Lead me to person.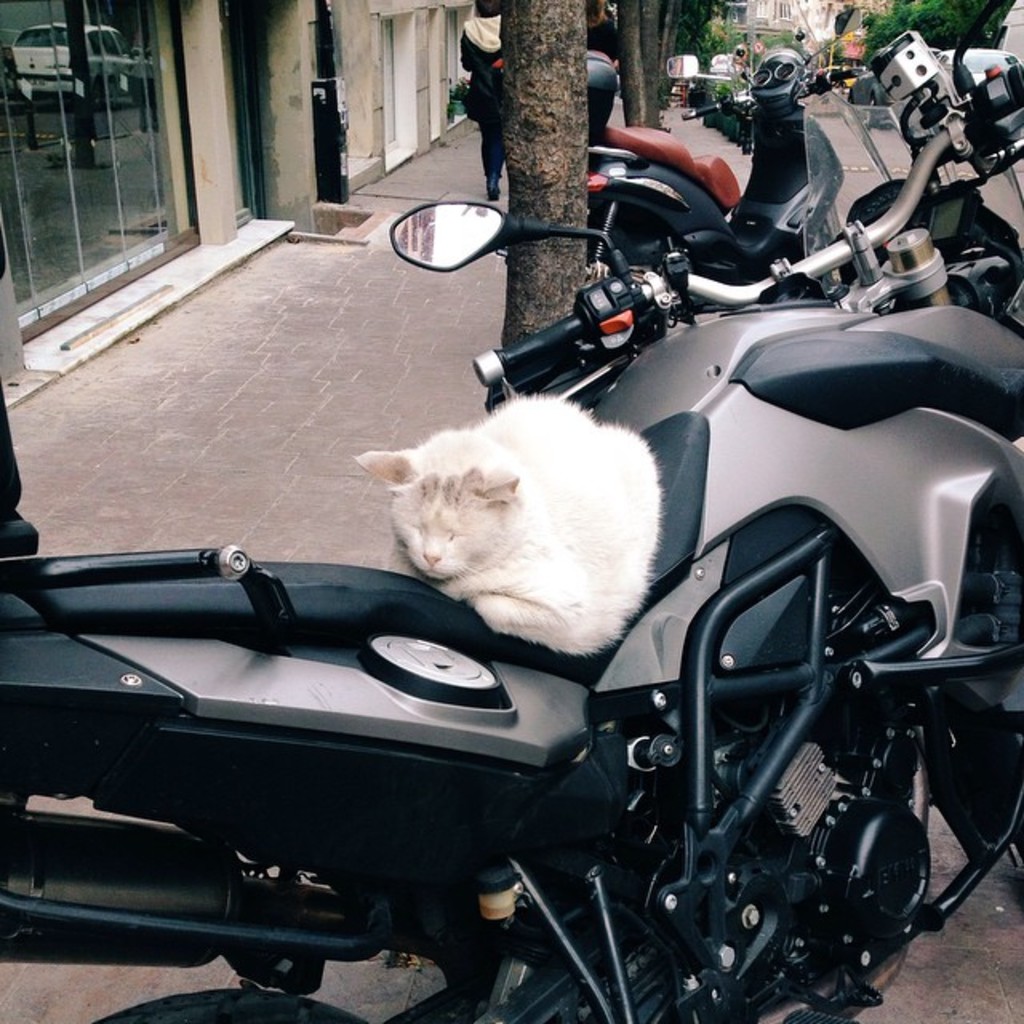
Lead to <box>574,0,629,104</box>.
